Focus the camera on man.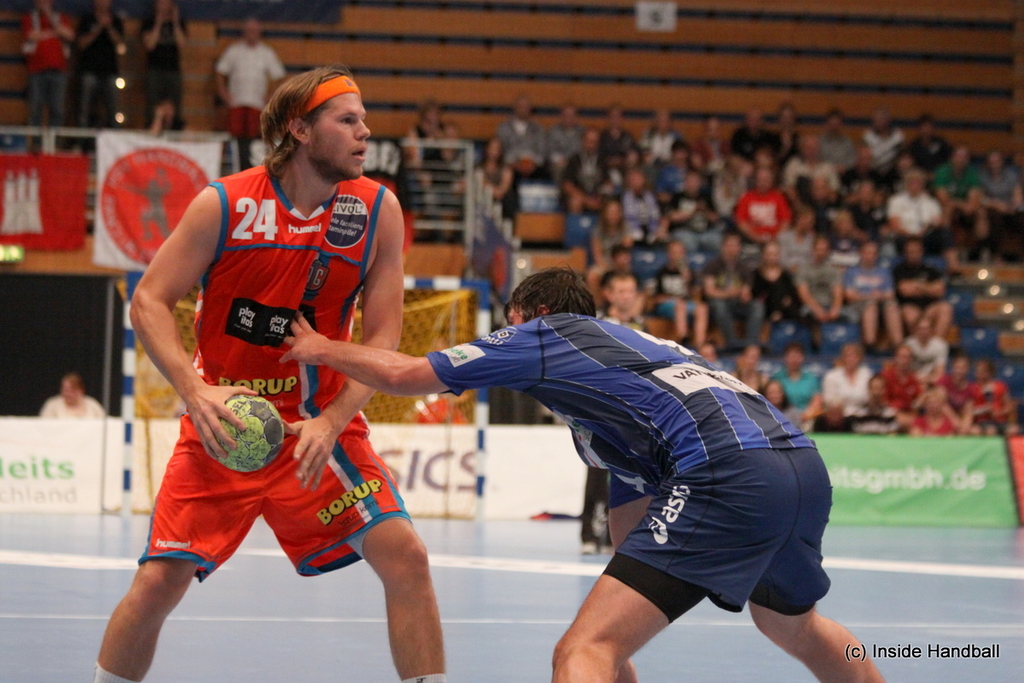
Focus region: [318,252,847,680].
